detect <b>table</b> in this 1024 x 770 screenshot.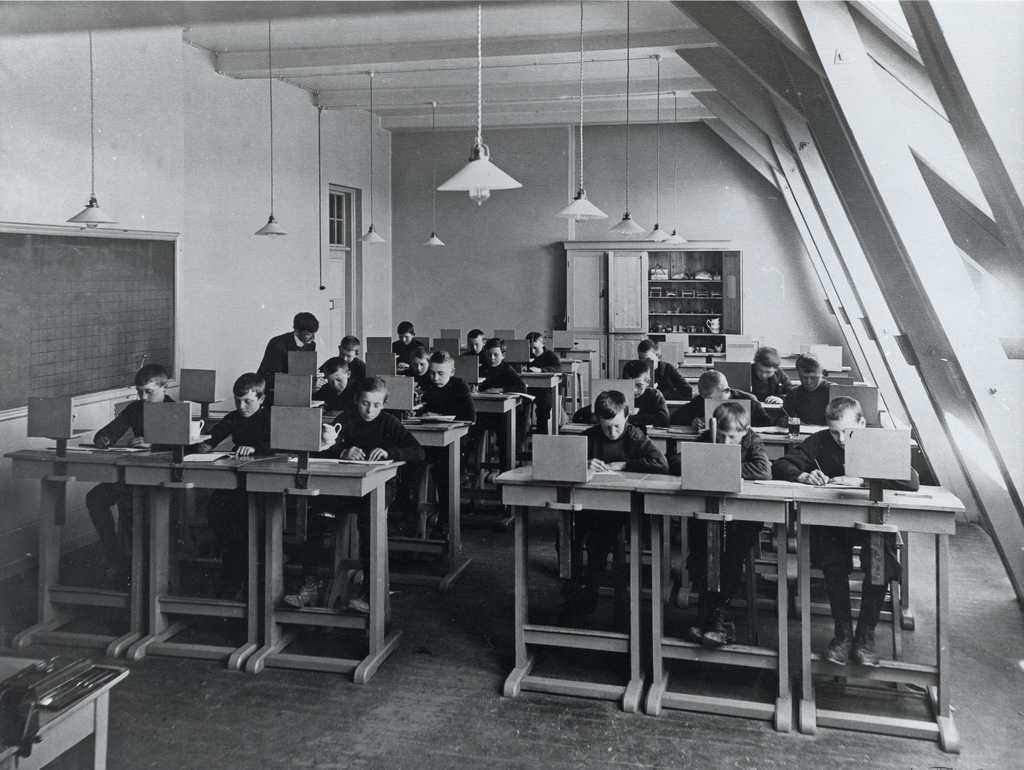
Detection: BBox(110, 446, 254, 673).
